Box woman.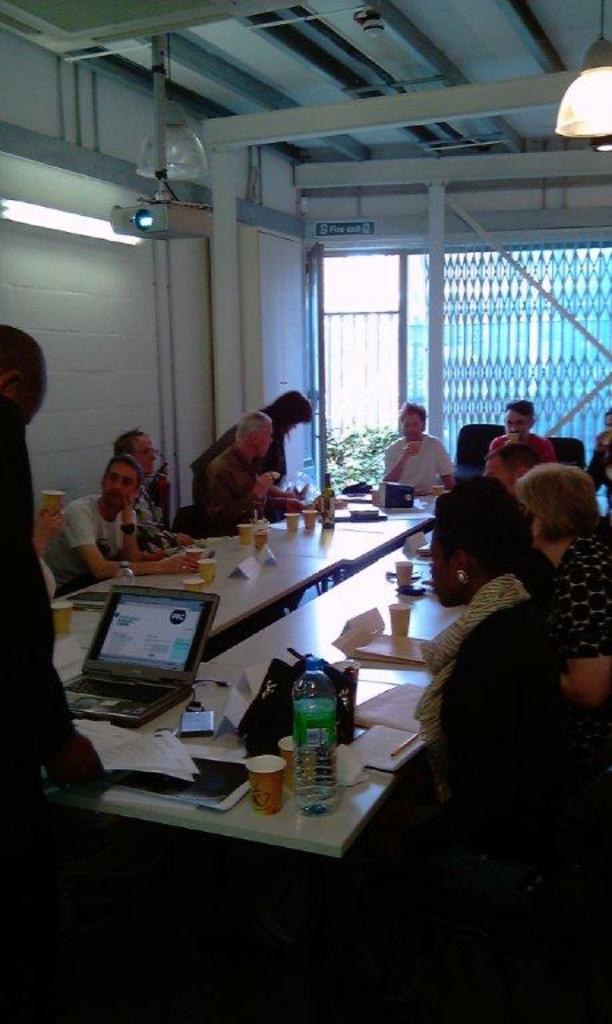
bbox=[508, 457, 611, 664].
